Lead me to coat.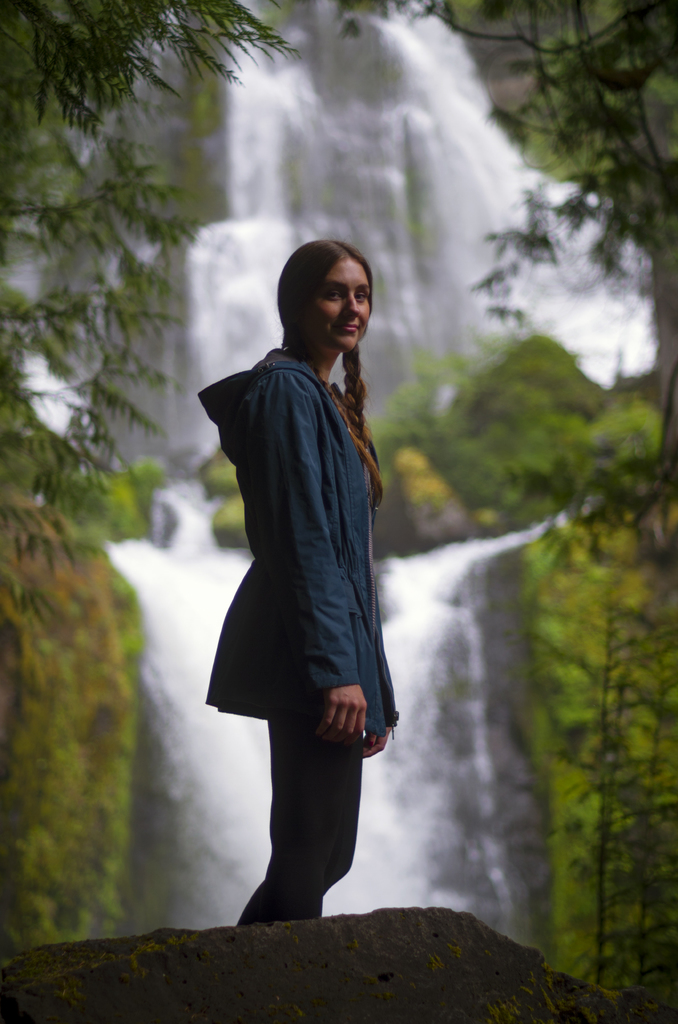
Lead to (x1=203, y1=330, x2=397, y2=729).
